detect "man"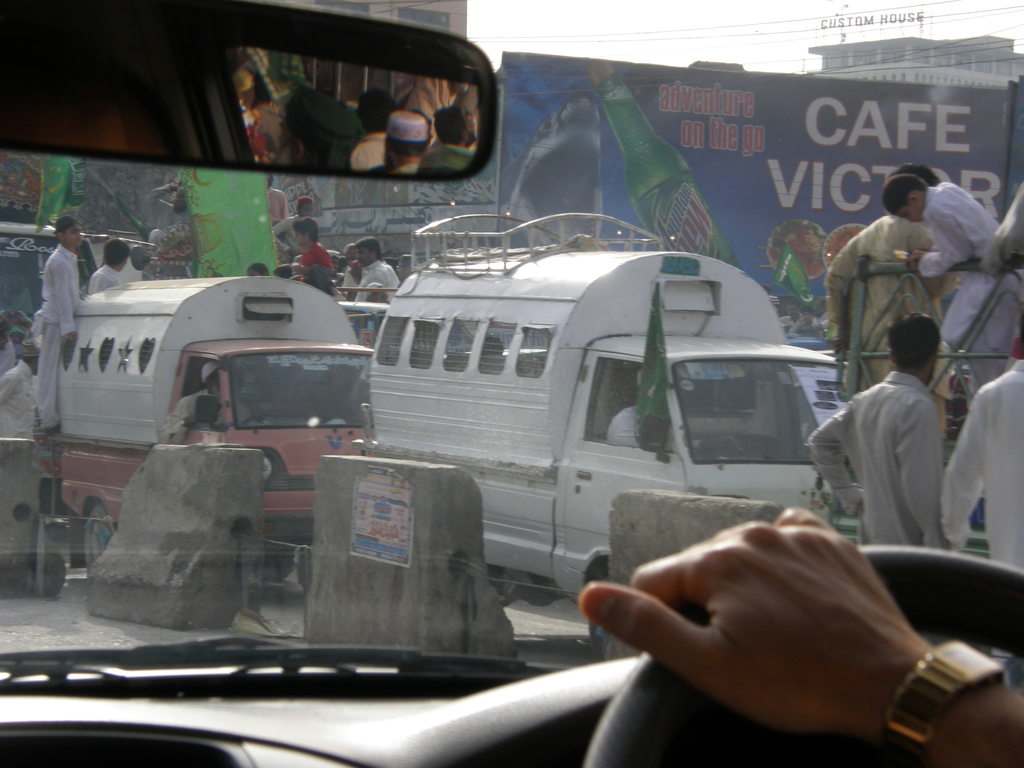
<region>941, 305, 1023, 573</region>
